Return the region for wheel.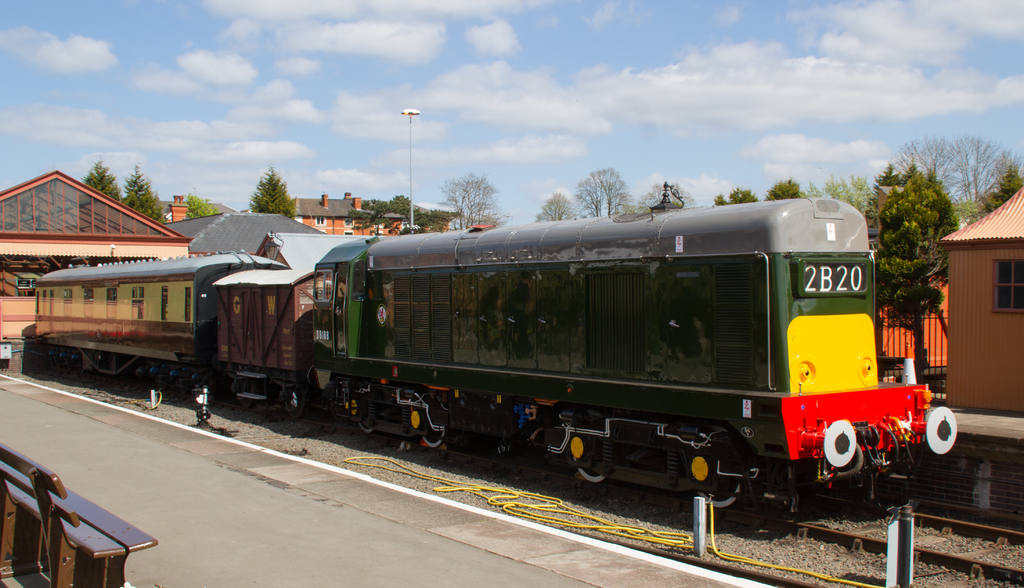
left=694, top=480, right=740, bottom=509.
